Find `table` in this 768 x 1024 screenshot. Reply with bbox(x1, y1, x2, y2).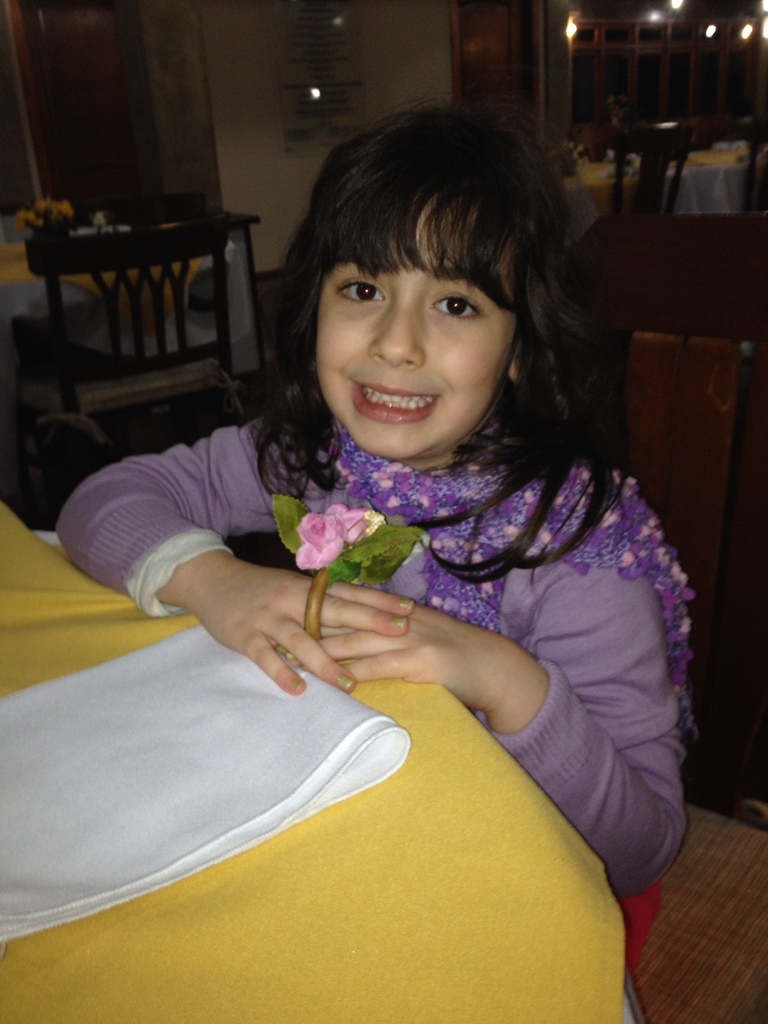
bbox(4, 595, 627, 1023).
